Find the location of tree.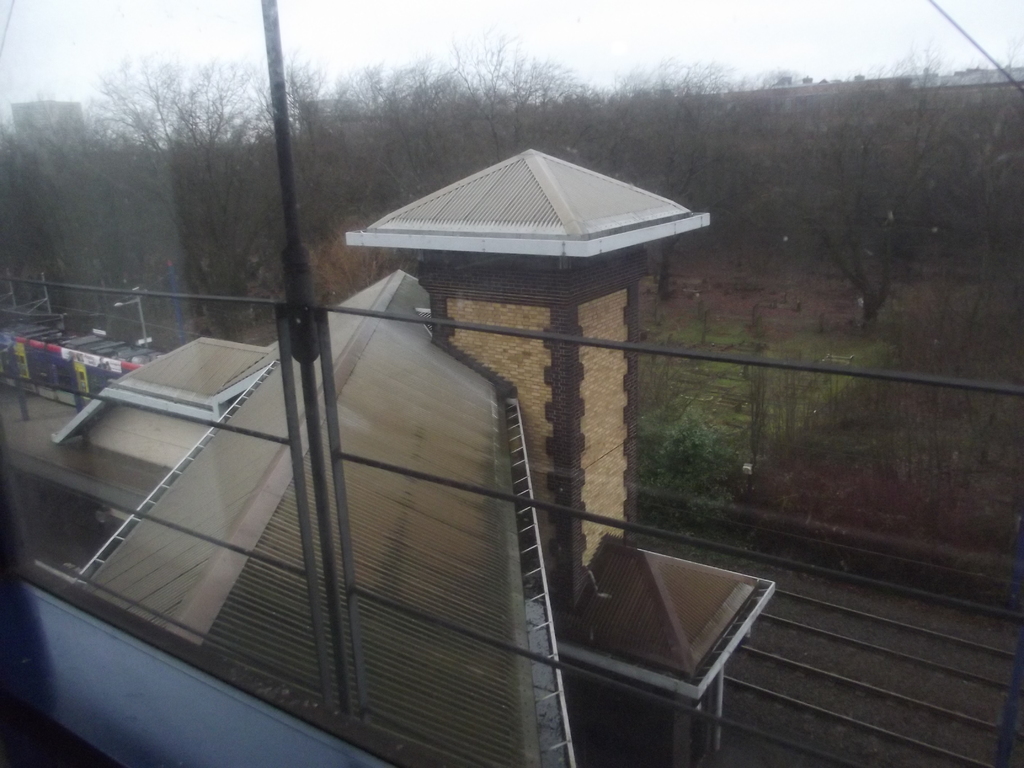
Location: (520,51,754,296).
